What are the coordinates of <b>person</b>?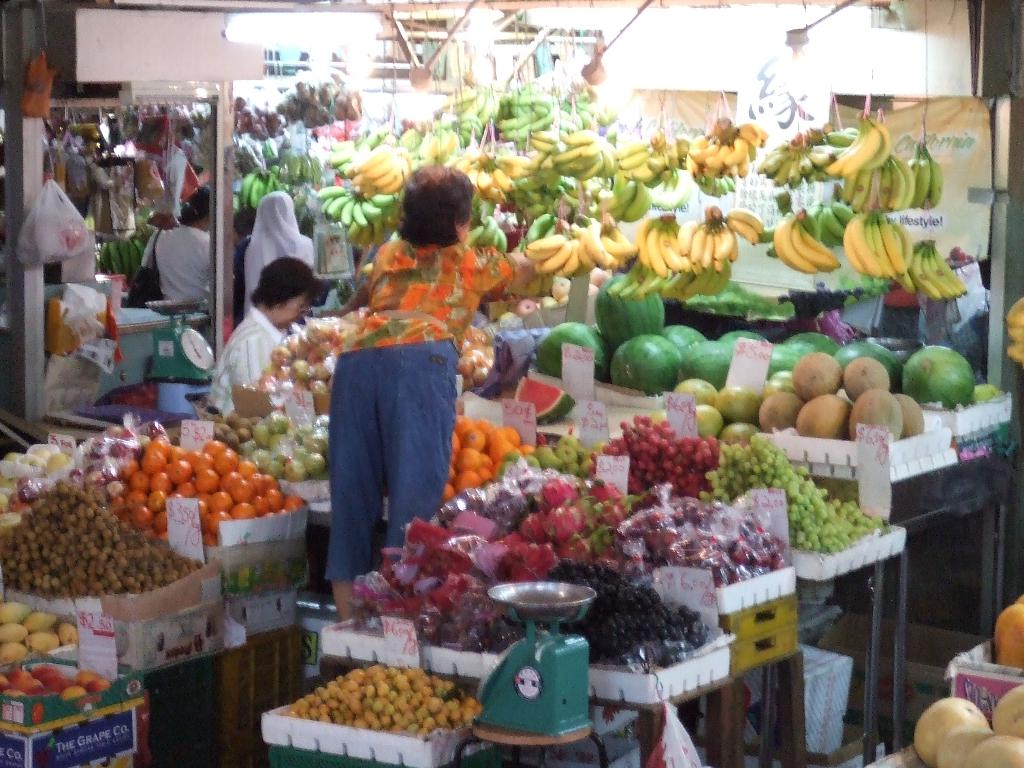
[239,193,316,319].
